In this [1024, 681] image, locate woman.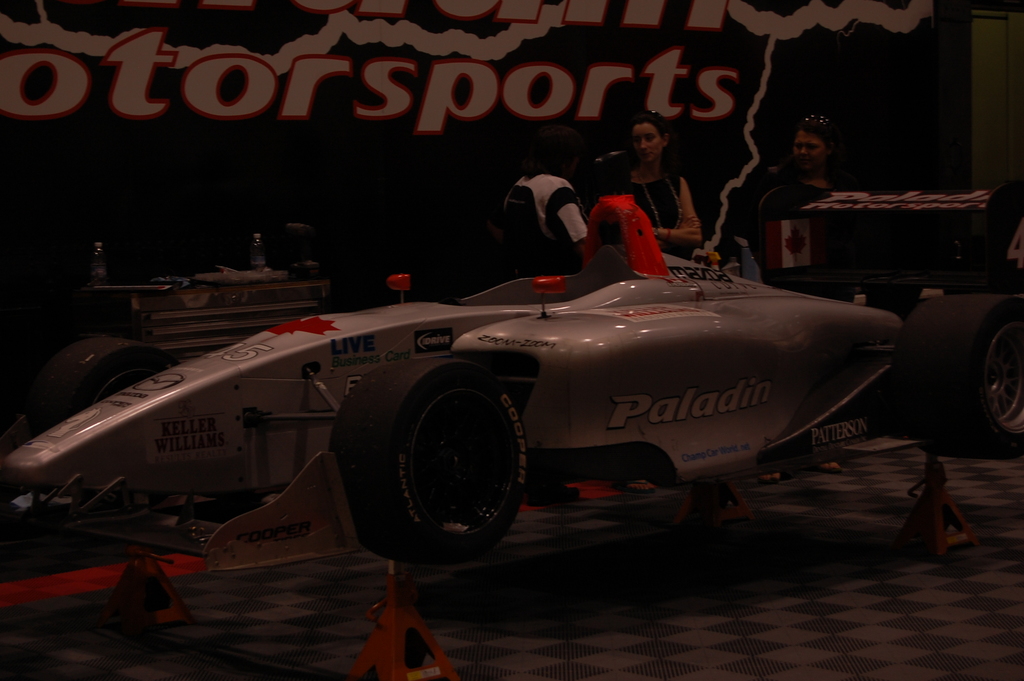
Bounding box: 615,106,725,252.
